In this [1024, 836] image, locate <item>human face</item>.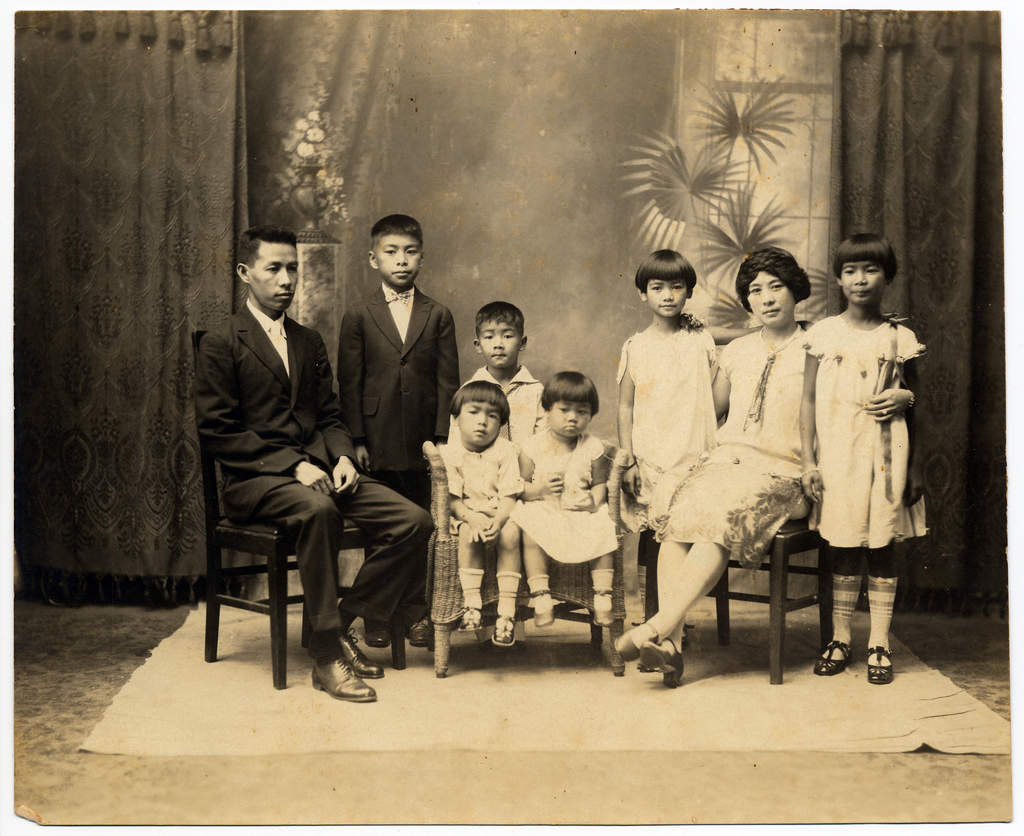
Bounding box: bbox=(744, 273, 793, 328).
